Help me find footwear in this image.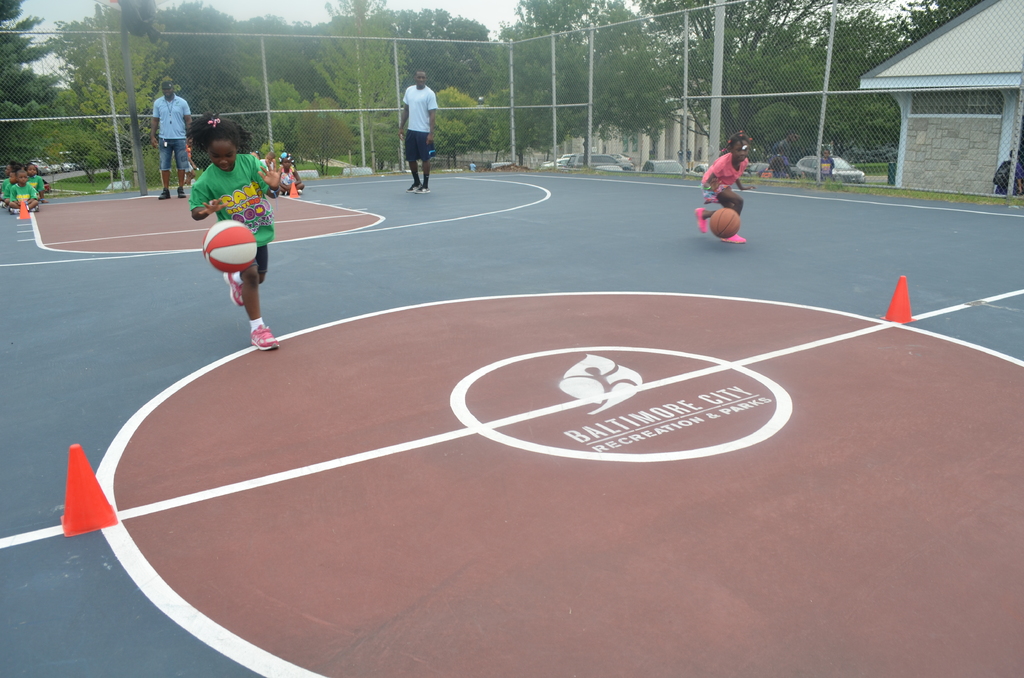
Found it: (413,181,429,196).
